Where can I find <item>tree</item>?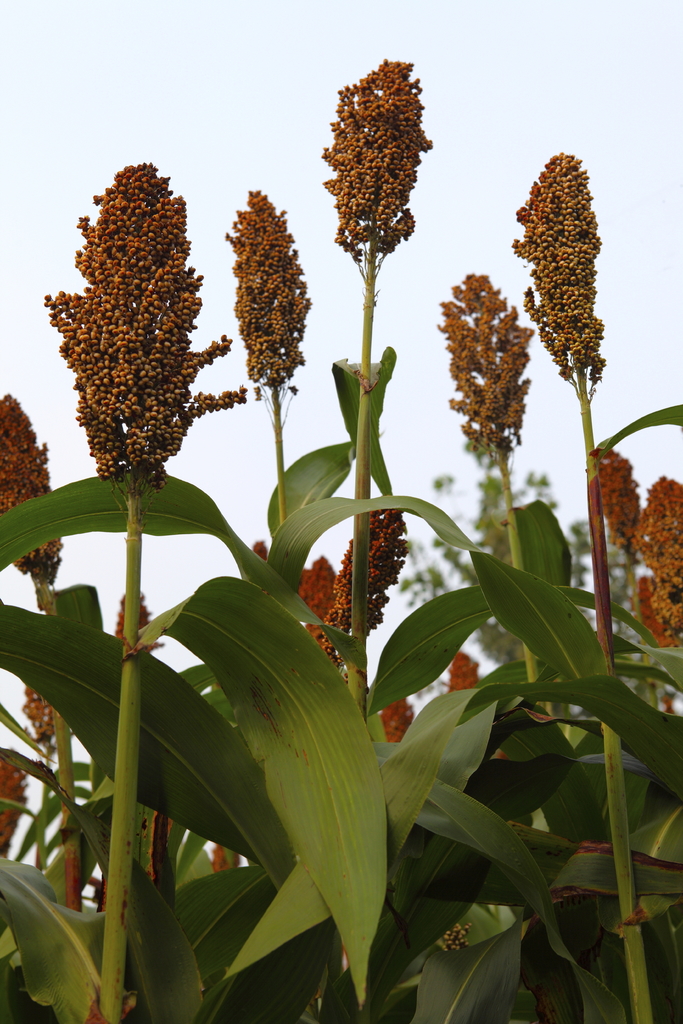
You can find it at [x1=406, y1=449, x2=671, y2=719].
